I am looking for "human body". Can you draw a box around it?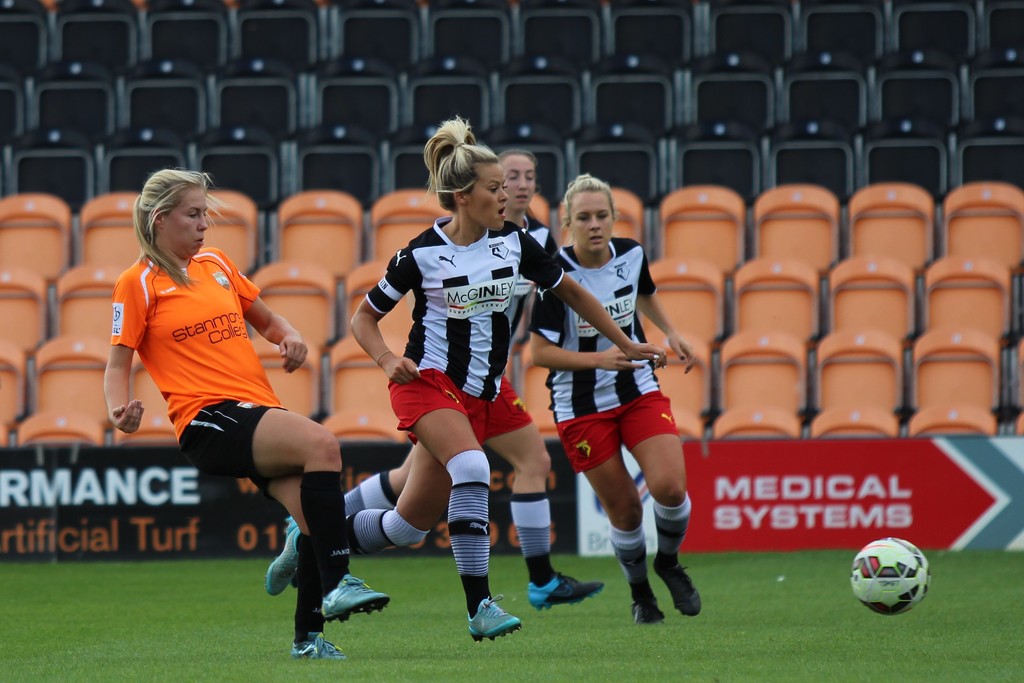
Sure, the bounding box is l=104, t=168, r=386, b=659.
